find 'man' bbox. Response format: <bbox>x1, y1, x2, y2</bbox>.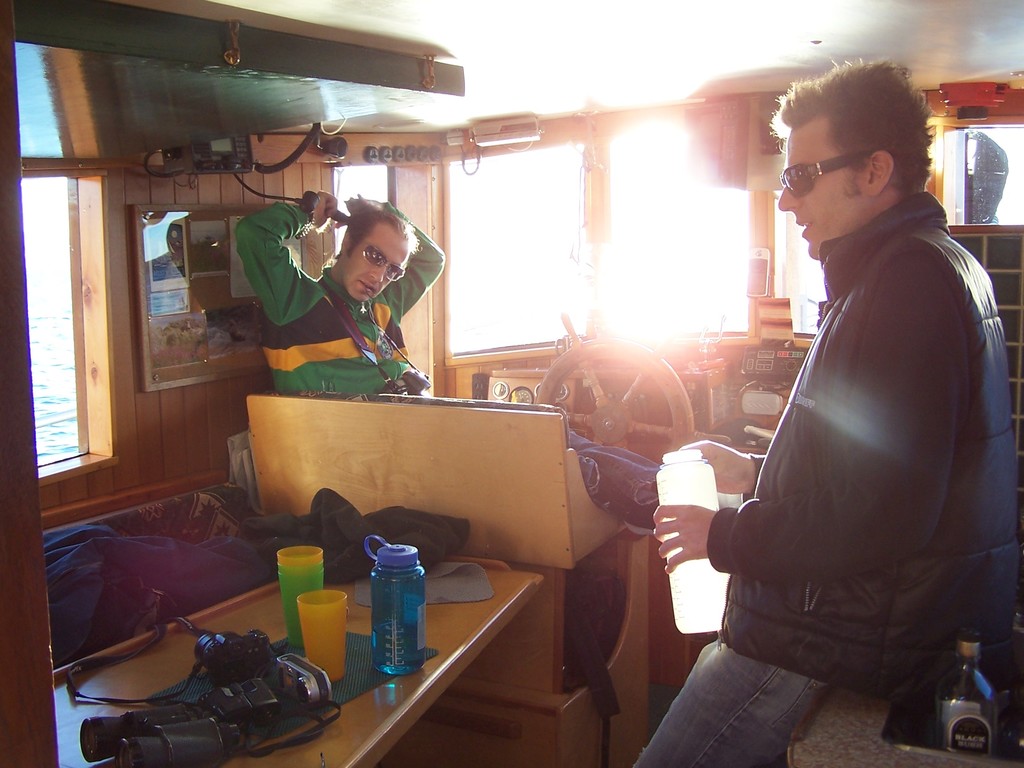
<bbox>235, 192, 653, 532</bbox>.
